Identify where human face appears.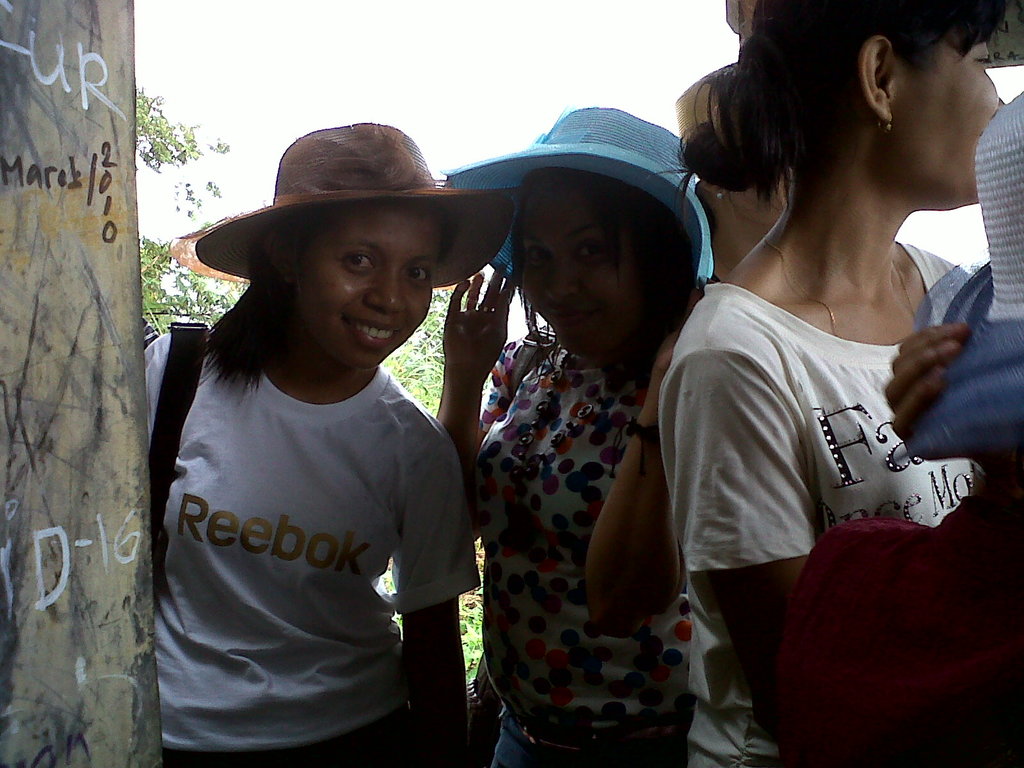
Appears at 519, 178, 644, 356.
